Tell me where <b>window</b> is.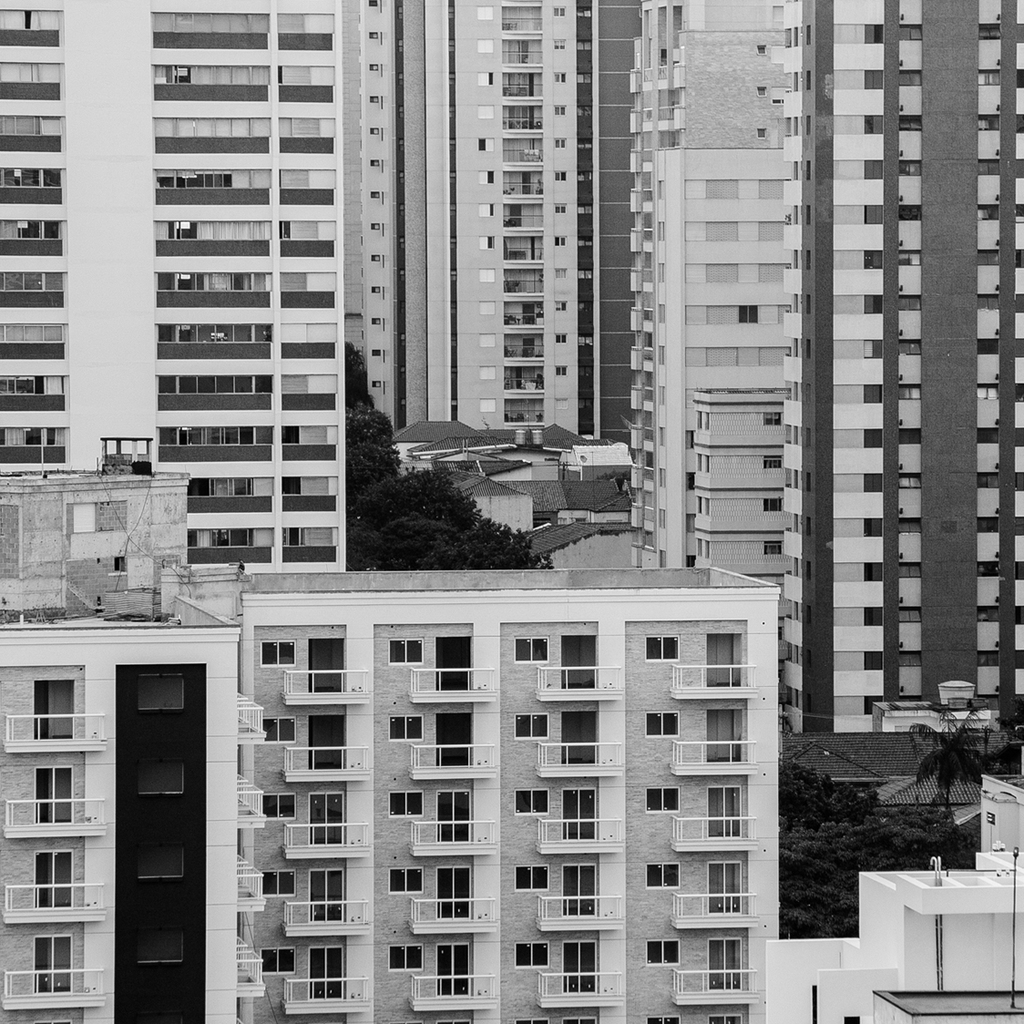
<b>window</b> is at crop(515, 860, 550, 891).
